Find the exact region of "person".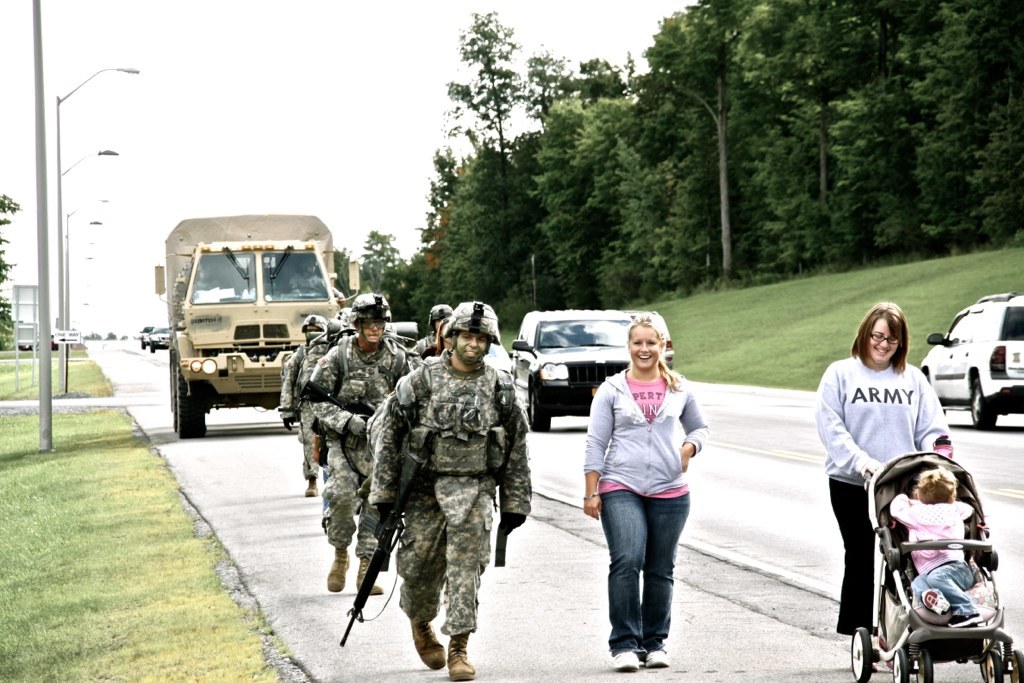
Exact region: pyautogui.locateOnScreen(310, 300, 422, 586).
